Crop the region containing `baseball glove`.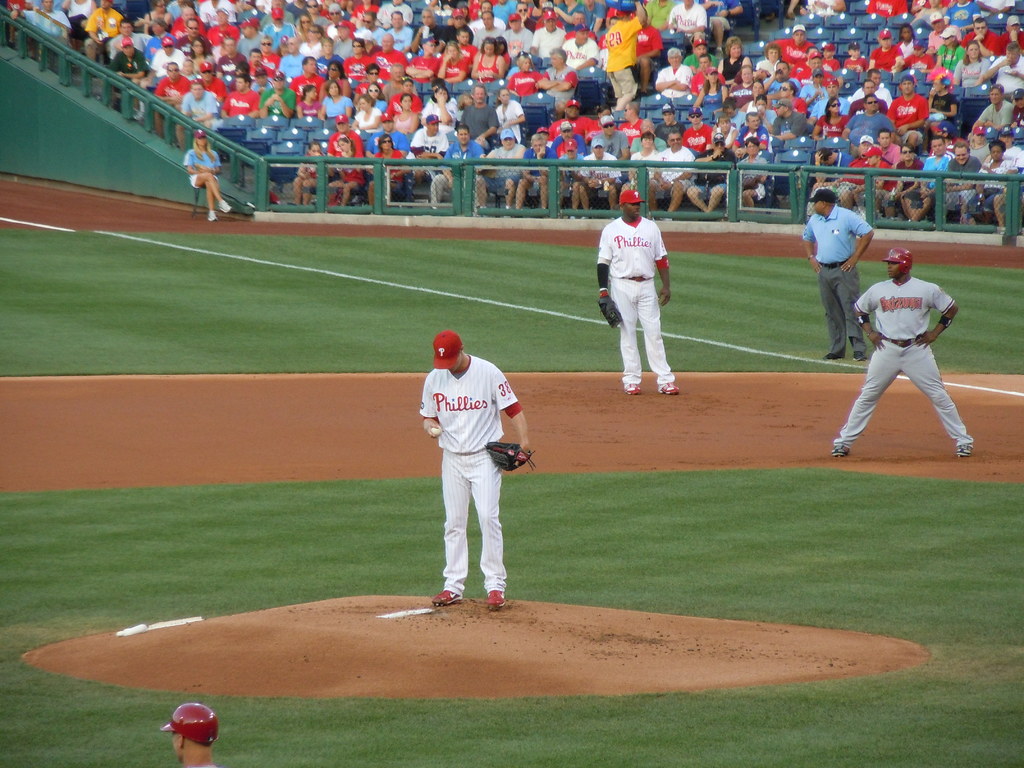
Crop region: region(483, 439, 536, 472).
